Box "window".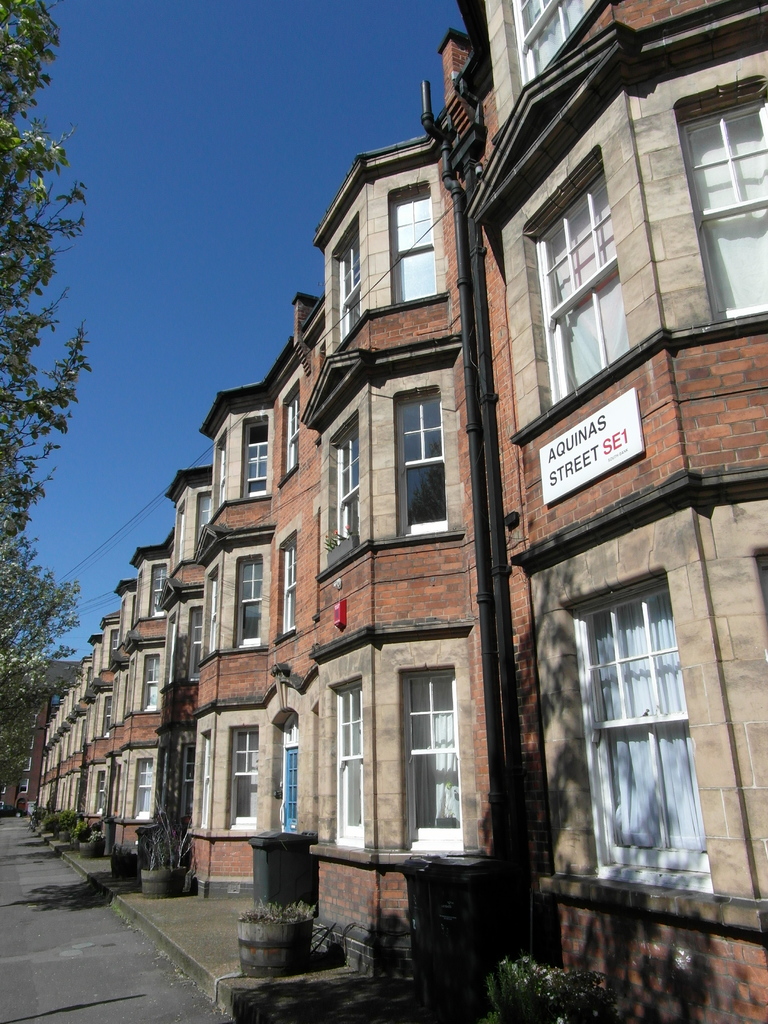
107, 630, 119, 659.
